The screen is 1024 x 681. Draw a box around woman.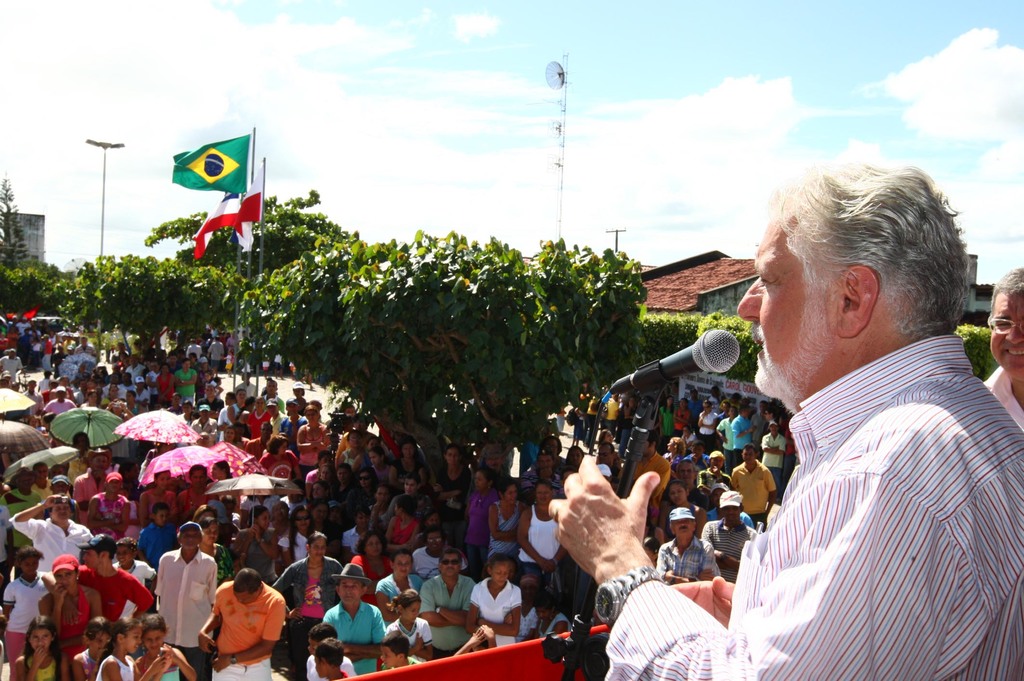
<bbox>349, 529, 397, 604</bbox>.
